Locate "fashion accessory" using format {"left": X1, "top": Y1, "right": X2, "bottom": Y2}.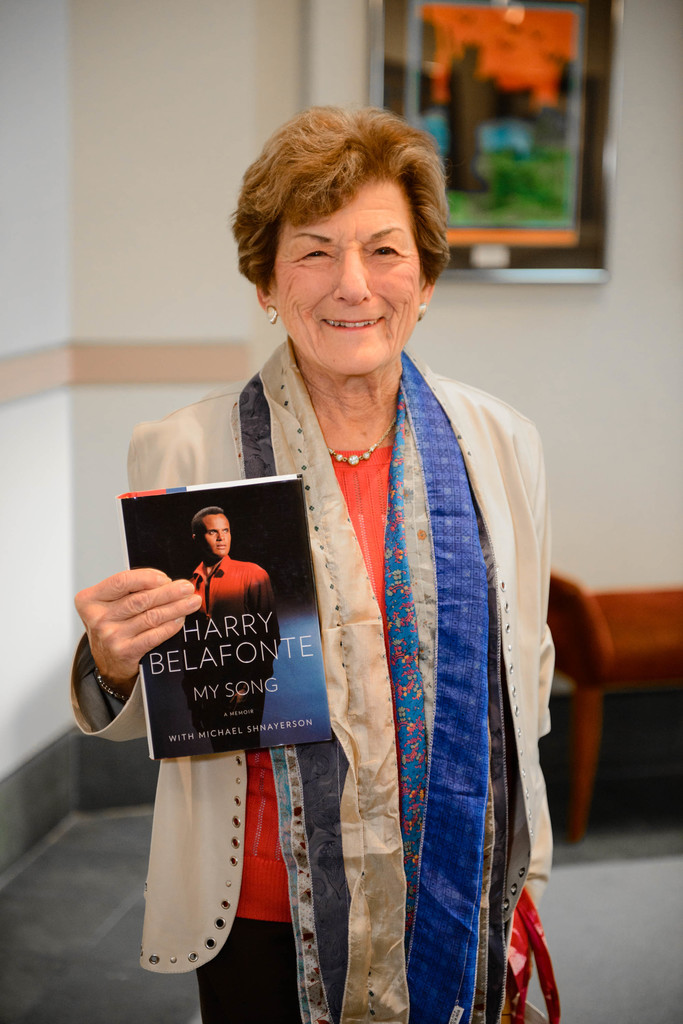
{"left": 510, "top": 893, "right": 558, "bottom": 1023}.
